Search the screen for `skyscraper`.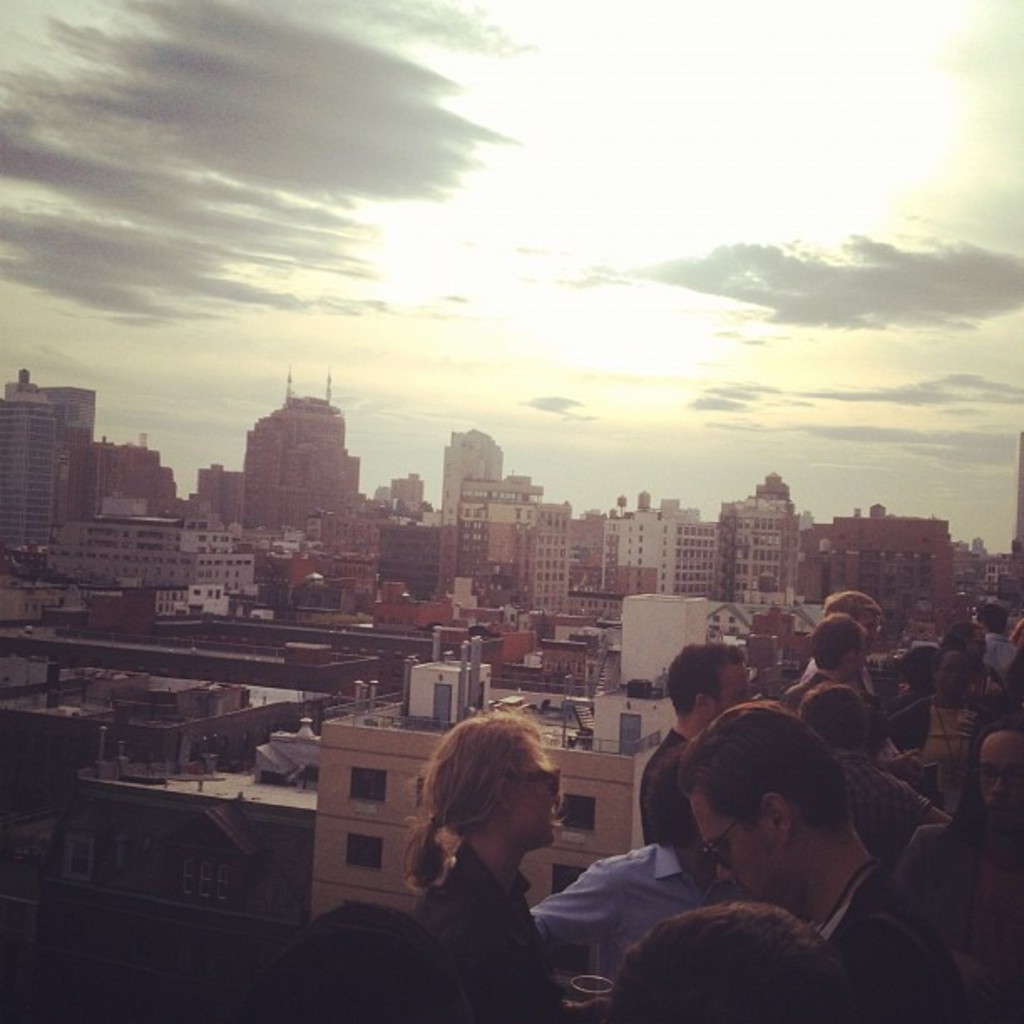
Found at bbox=[435, 423, 507, 606].
